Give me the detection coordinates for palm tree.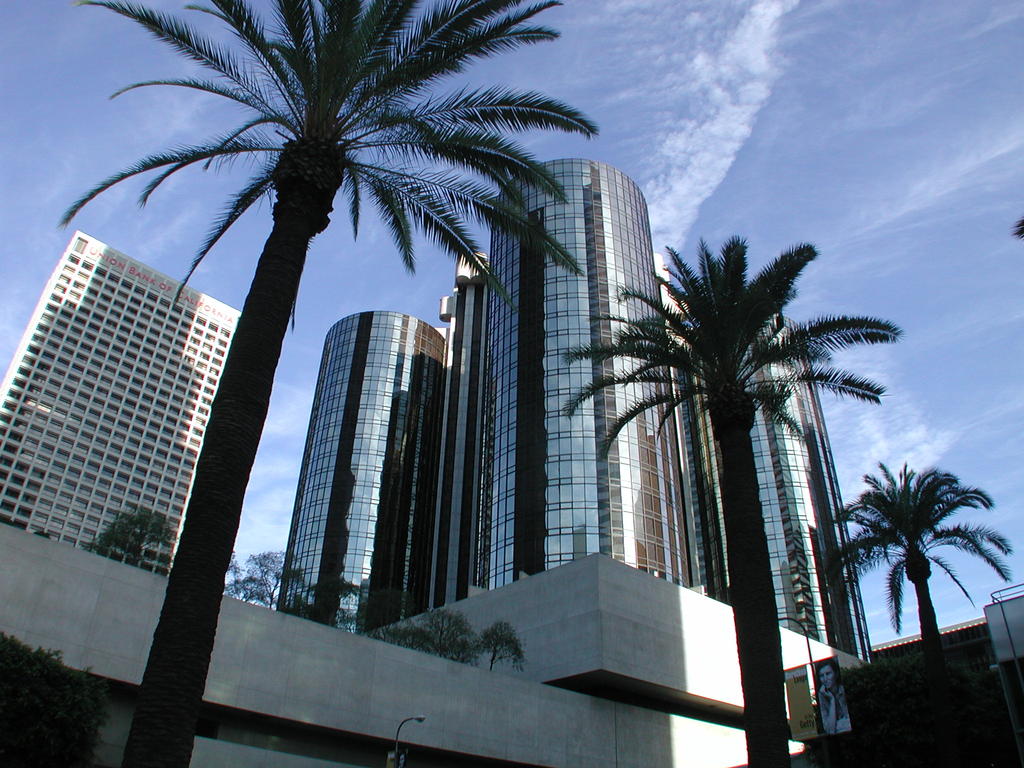
BBox(824, 460, 1015, 766).
